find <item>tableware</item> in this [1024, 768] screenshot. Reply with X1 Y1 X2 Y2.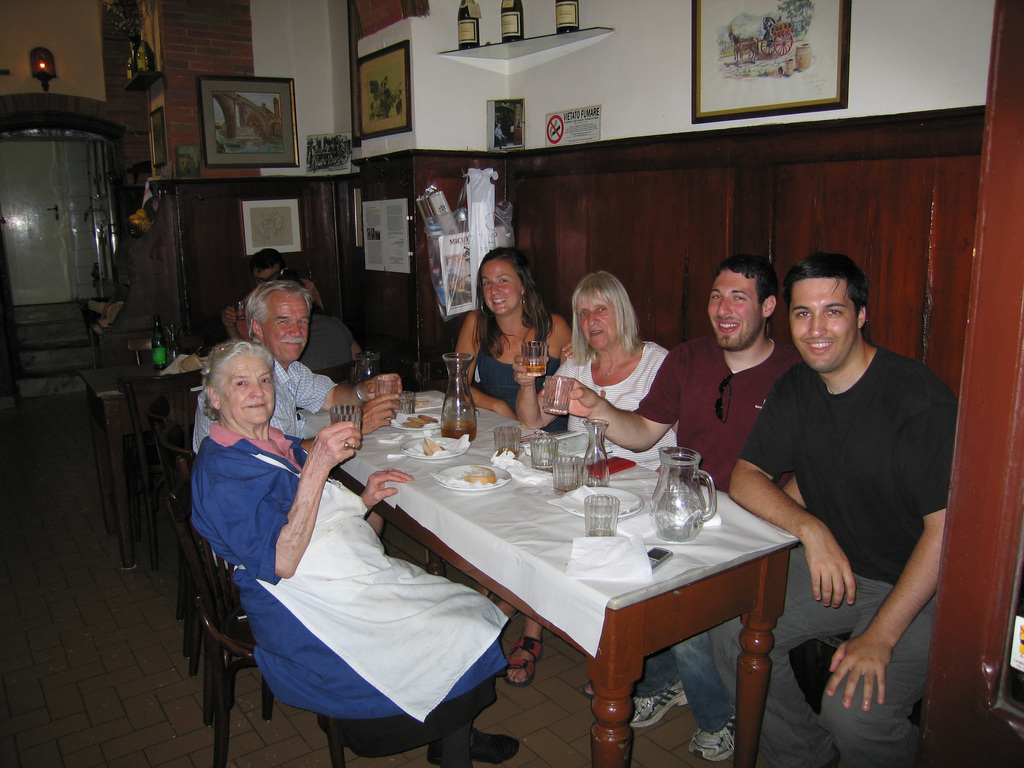
545 458 588 497.
